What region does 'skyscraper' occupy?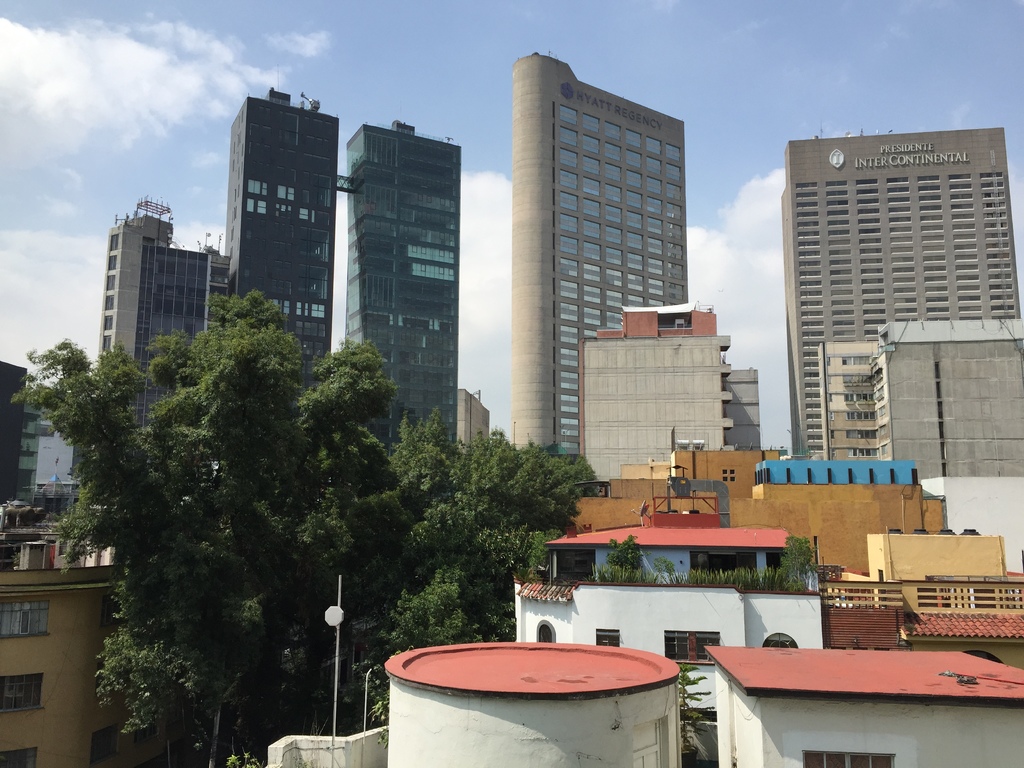
rect(510, 49, 687, 470).
